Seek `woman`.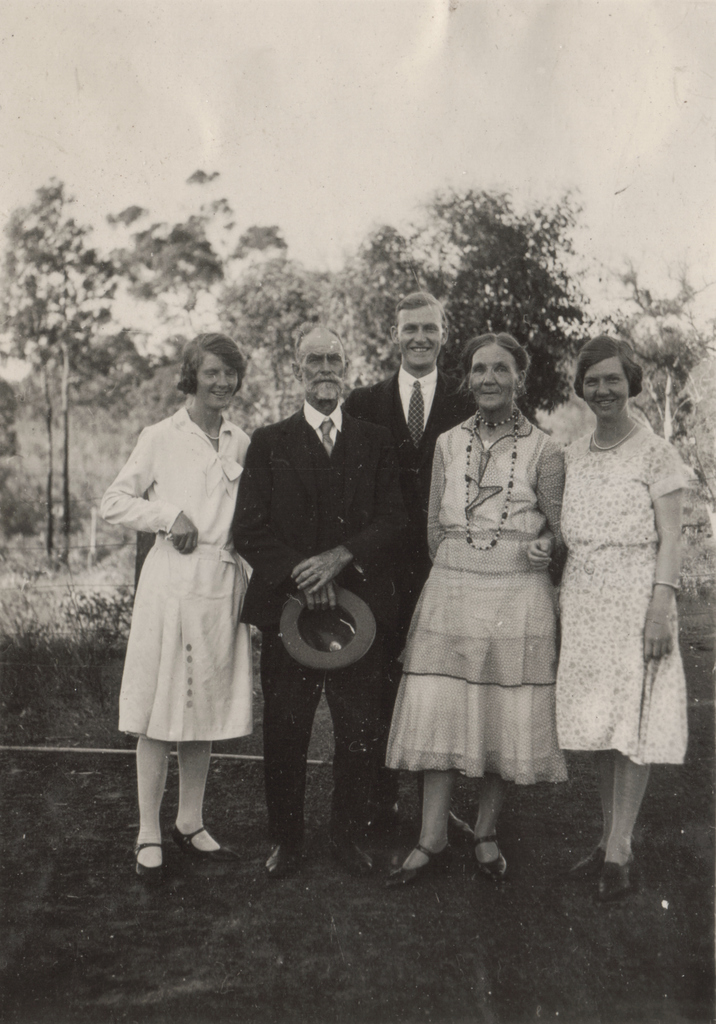
552:339:688:901.
